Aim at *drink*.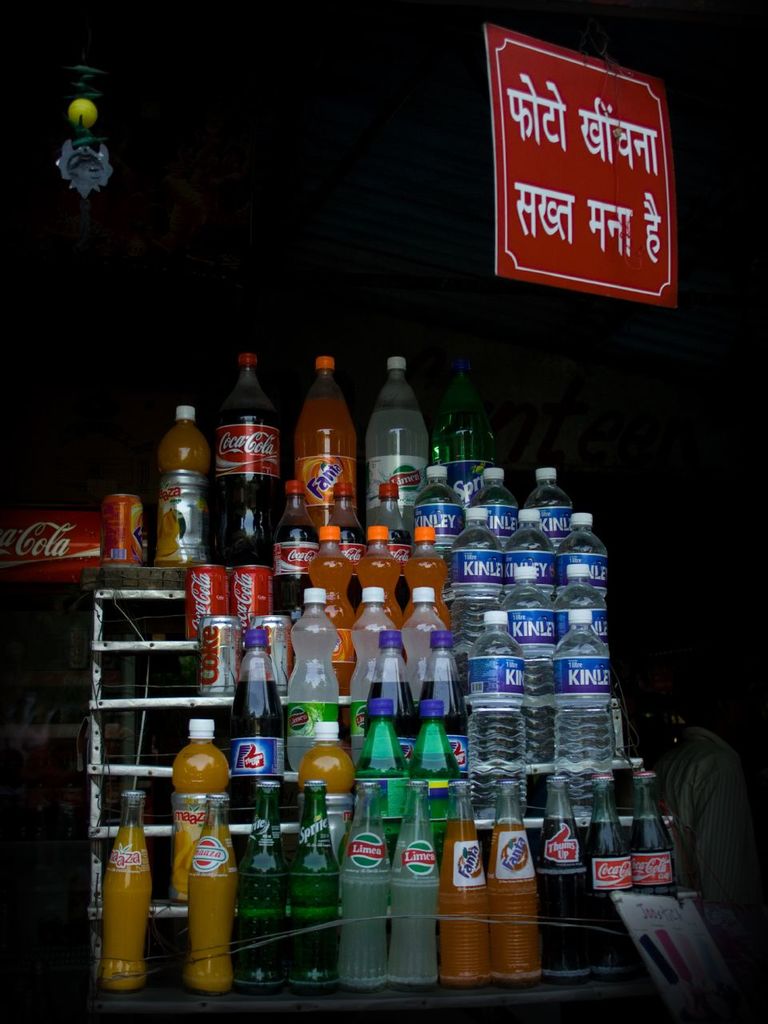
Aimed at select_region(590, 817, 628, 966).
